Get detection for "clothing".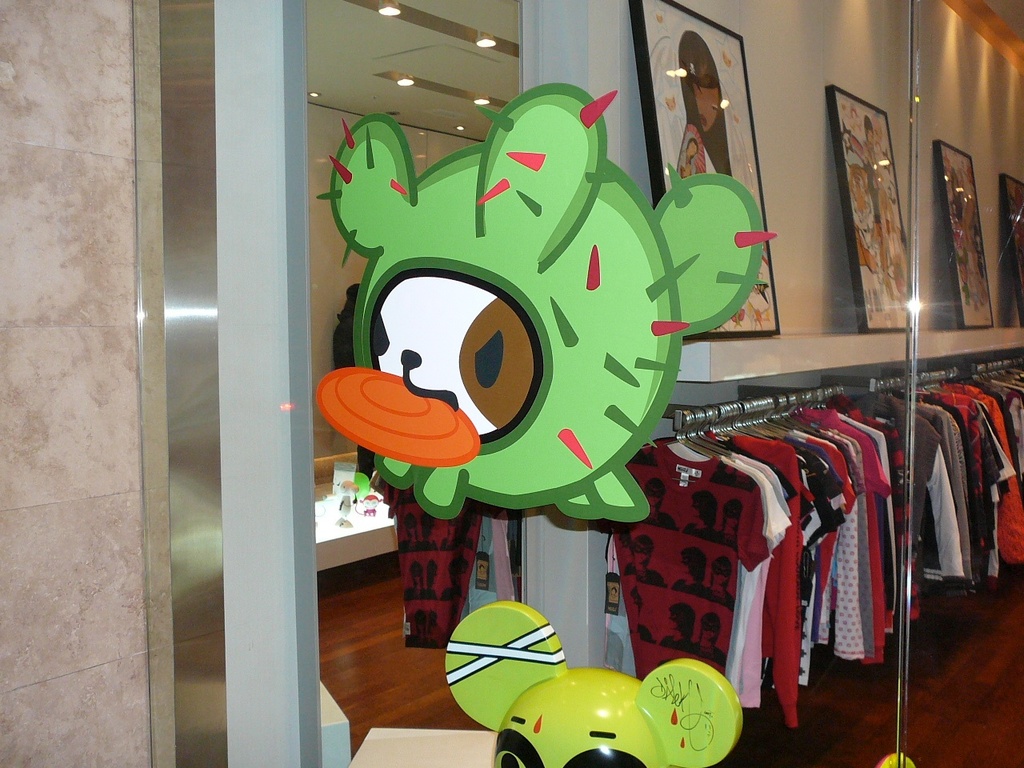
Detection: bbox(616, 442, 769, 672).
